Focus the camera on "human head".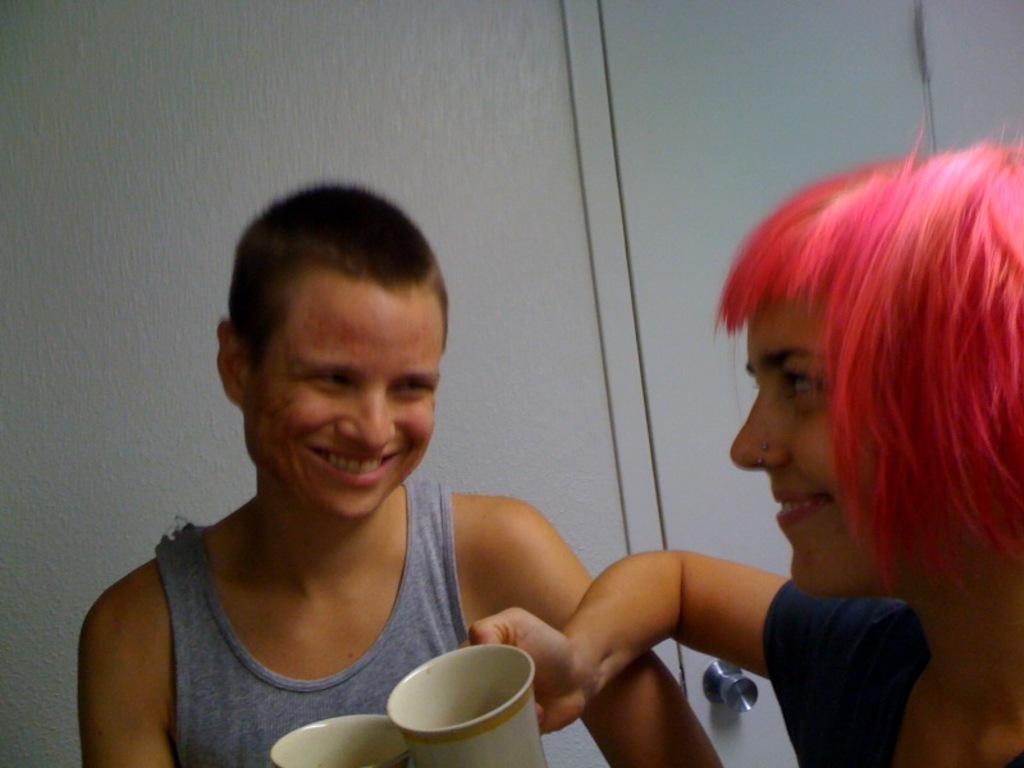
Focus region: locate(214, 189, 456, 512).
